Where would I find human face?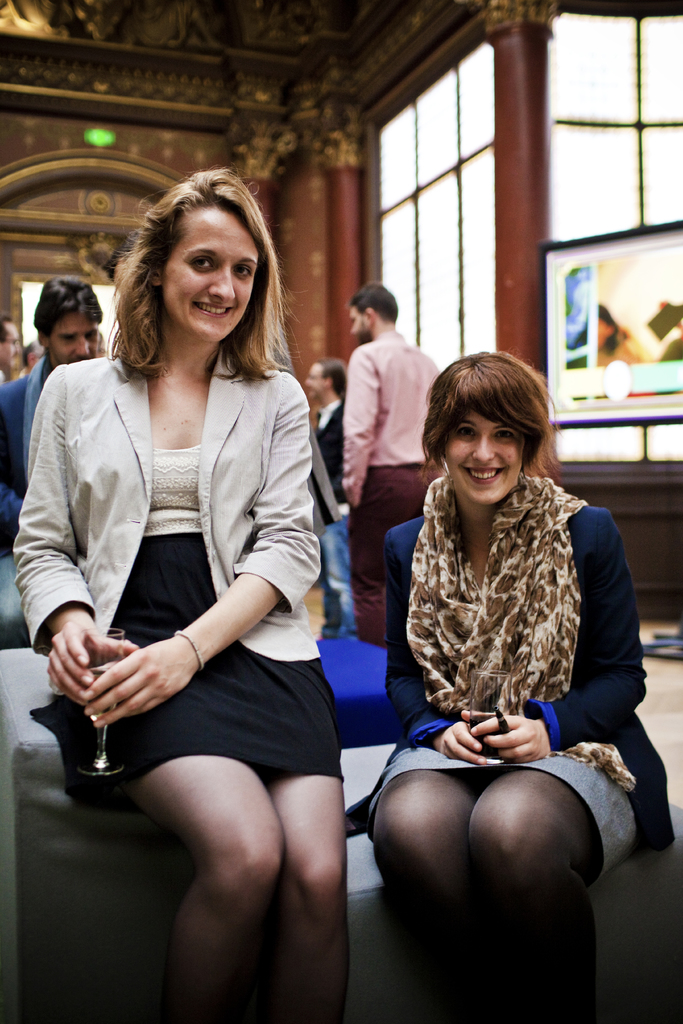
At bbox=[351, 301, 376, 344].
